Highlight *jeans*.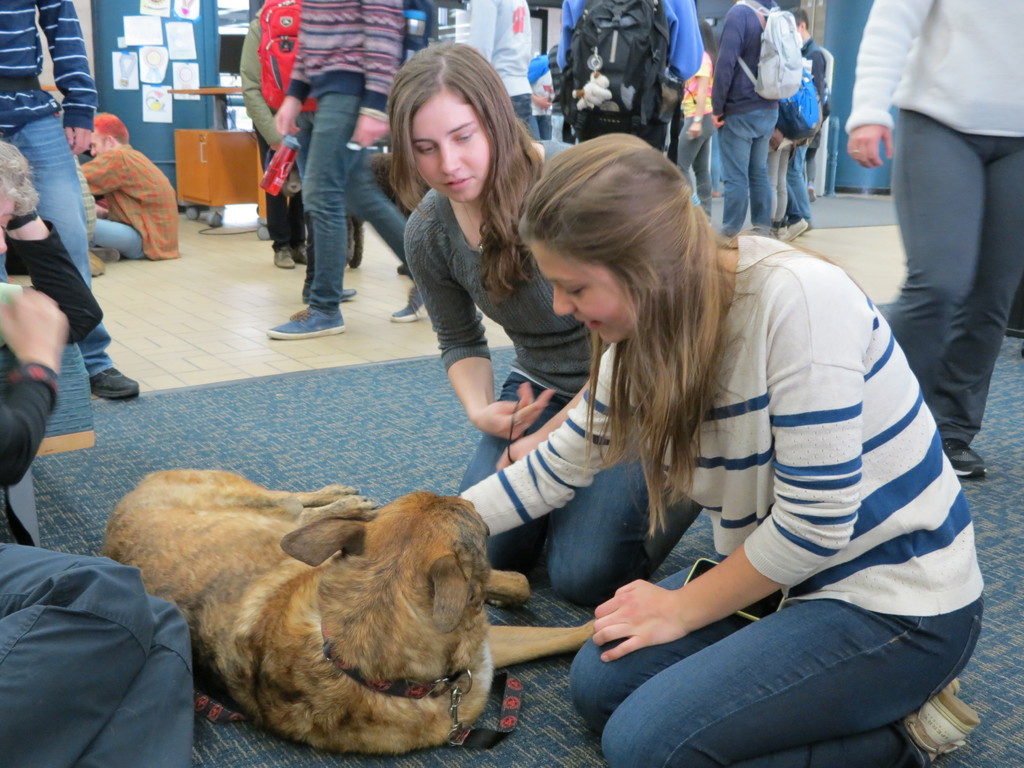
Highlighted region: region(457, 365, 702, 606).
